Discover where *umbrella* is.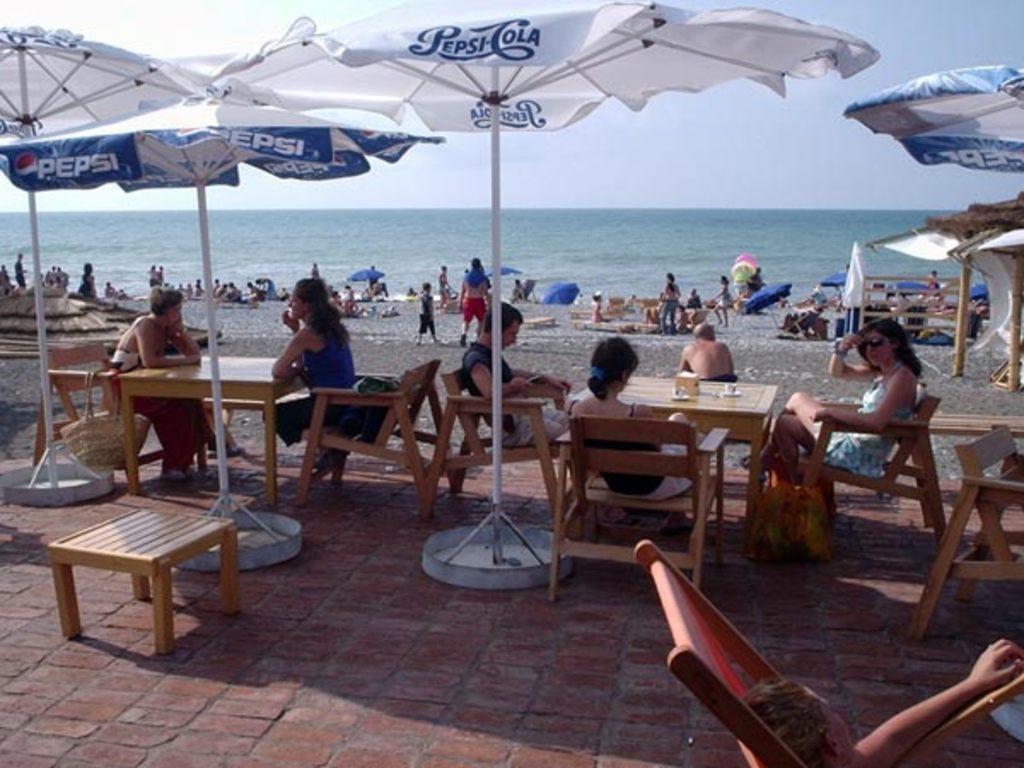
Discovered at box(814, 270, 850, 307).
